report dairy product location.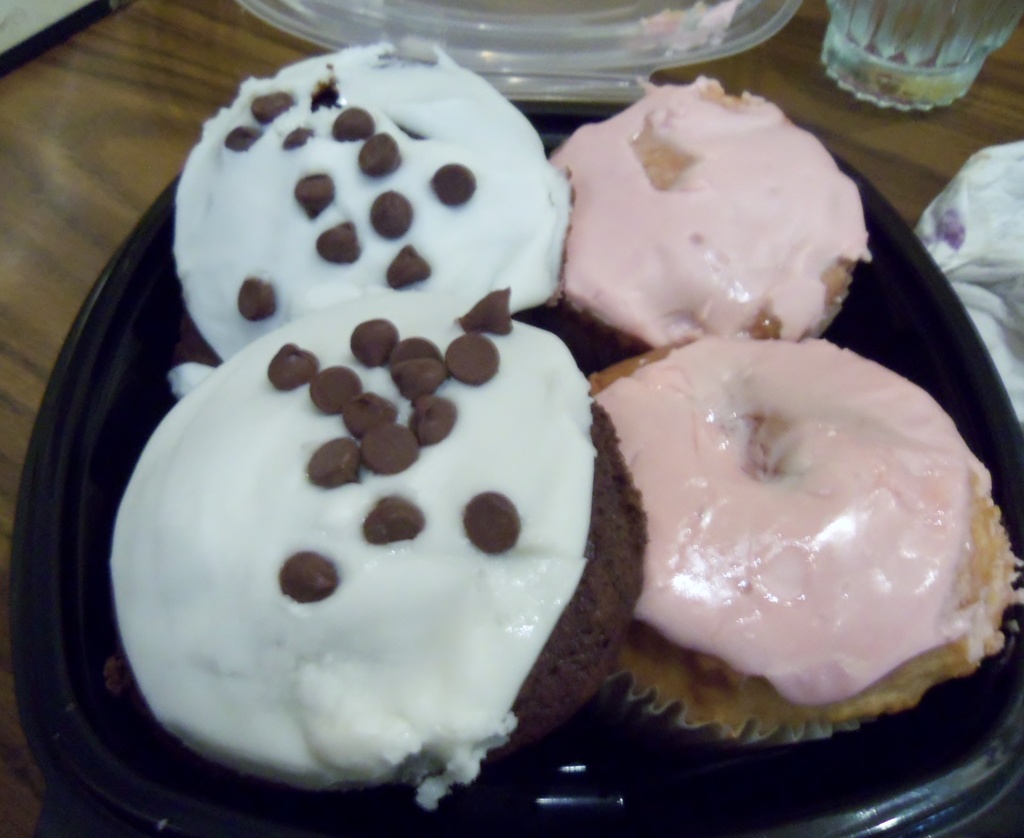
Report: box(605, 340, 987, 760).
